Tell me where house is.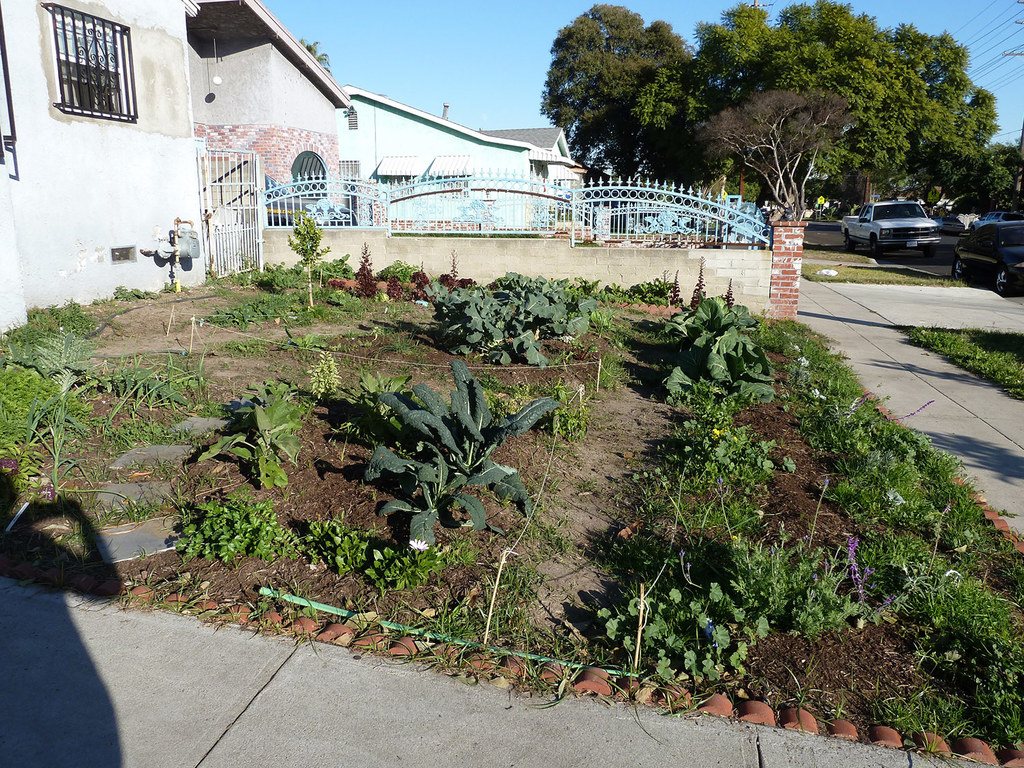
house is at detection(0, 0, 266, 343).
